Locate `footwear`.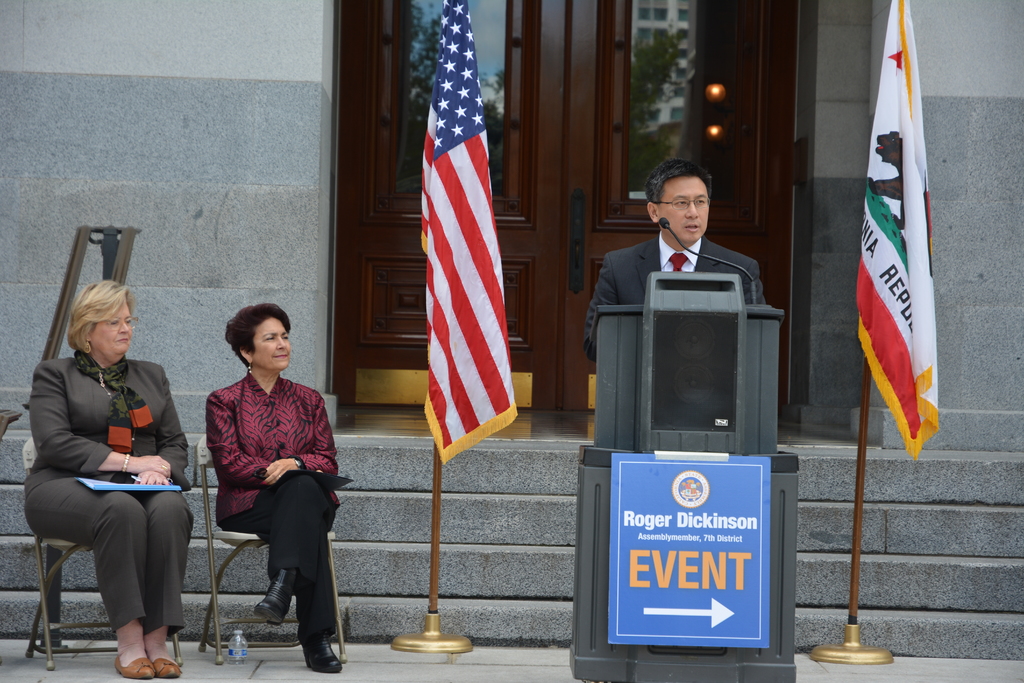
Bounding box: x1=152 y1=657 x2=181 y2=679.
